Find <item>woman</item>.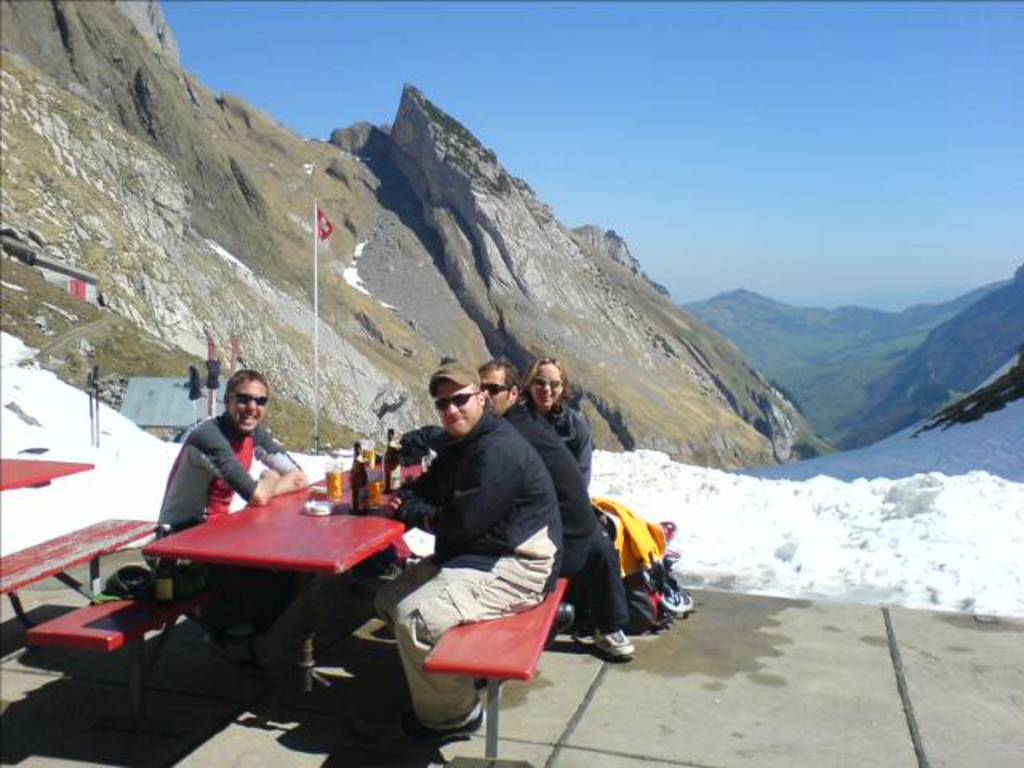
(517,349,589,488).
